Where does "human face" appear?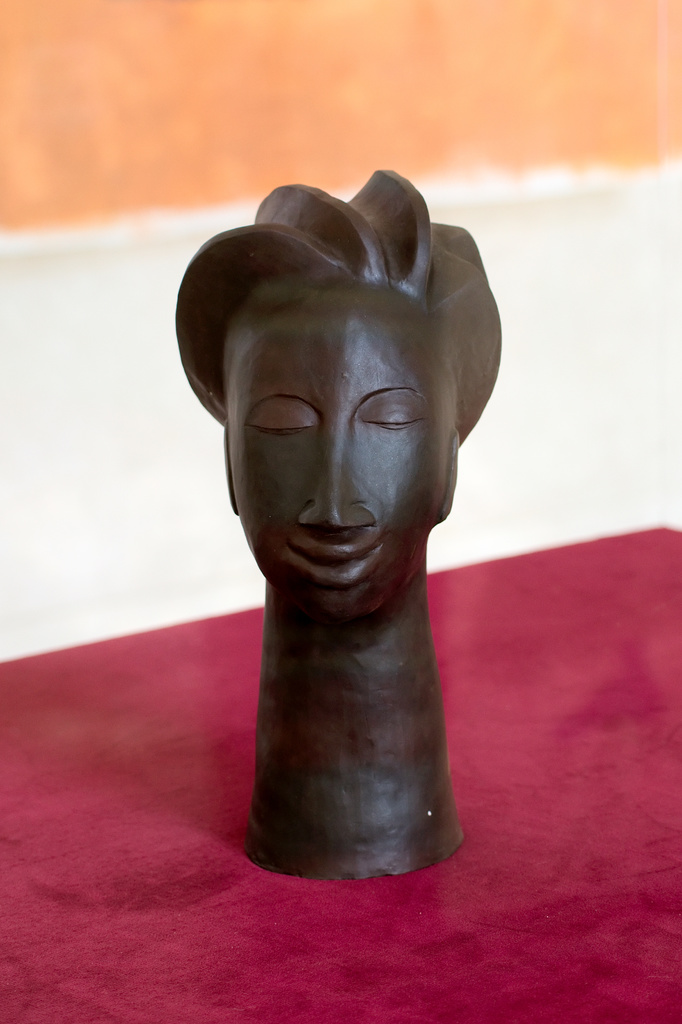
Appears at [219,271,445,610].
